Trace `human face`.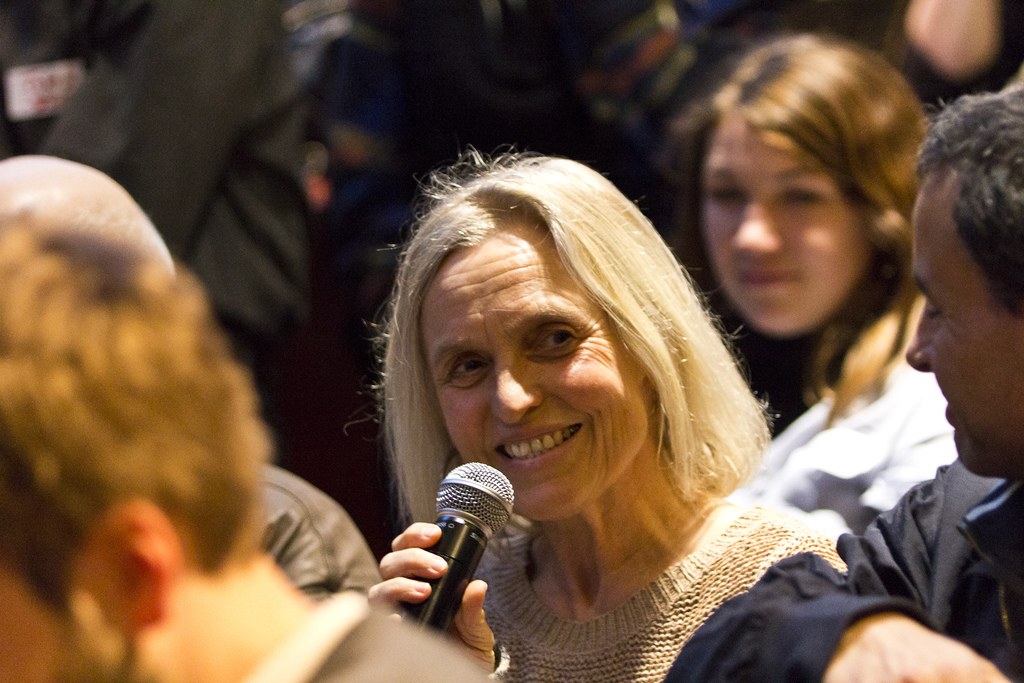
Traced to Rect(703, 117, 876, 347).
